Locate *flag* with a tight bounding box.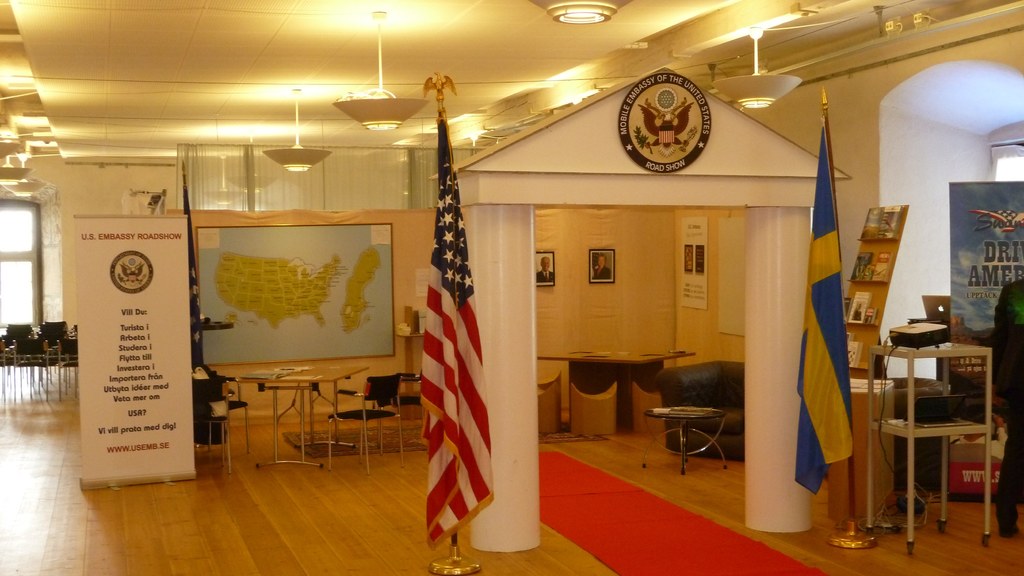
789:99:876:534.
